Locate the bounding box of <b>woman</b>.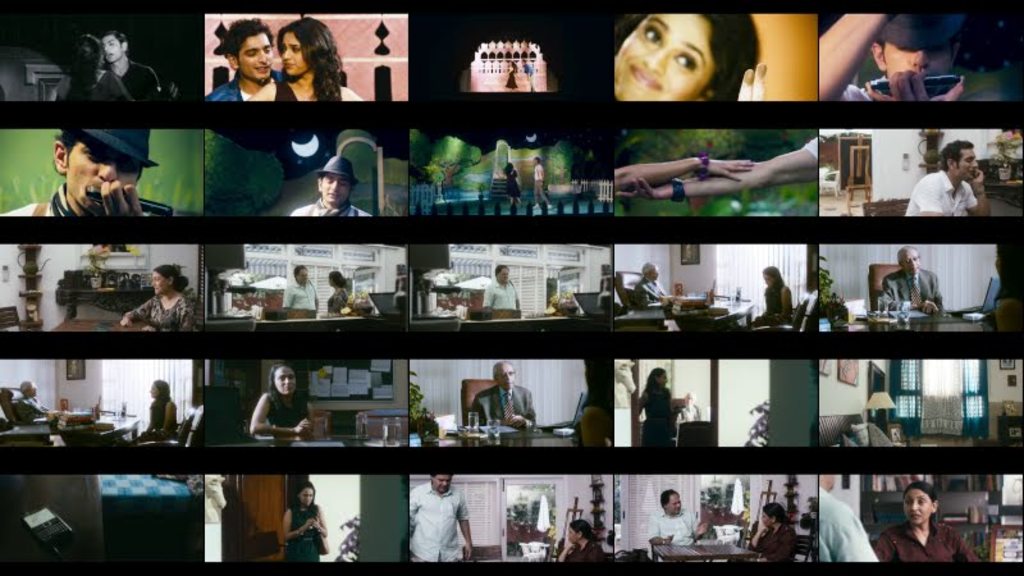
Bounding box: (612, 13, 762, 100).
